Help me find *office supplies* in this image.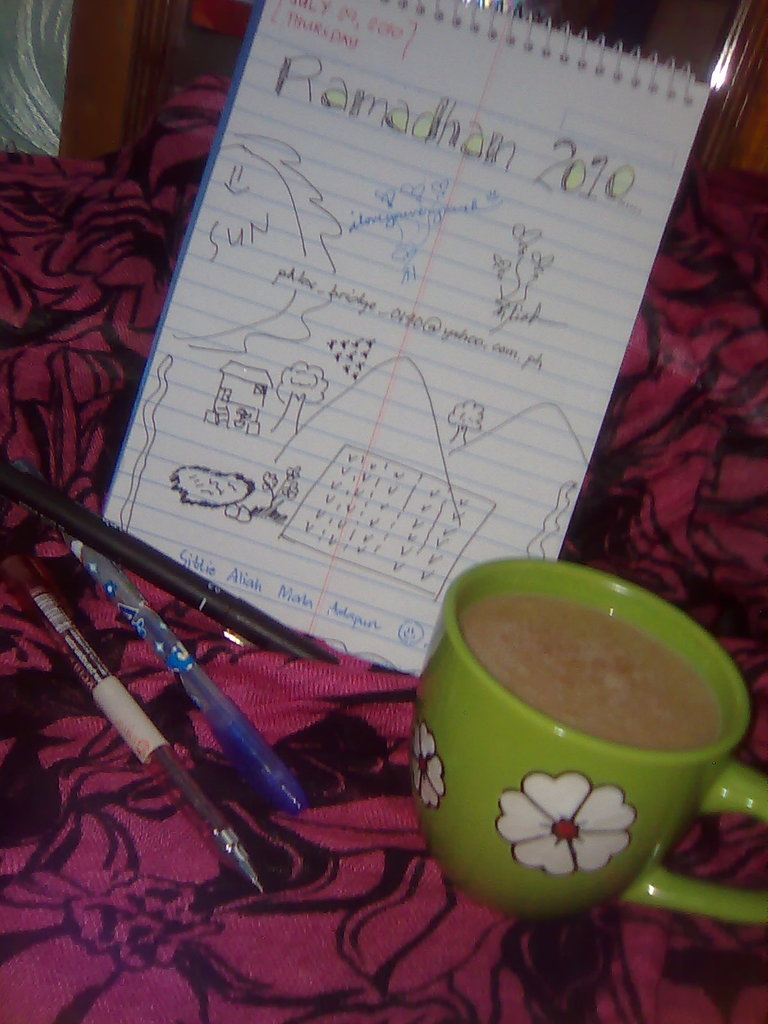
Found it: [76, 64, 742, 874].
